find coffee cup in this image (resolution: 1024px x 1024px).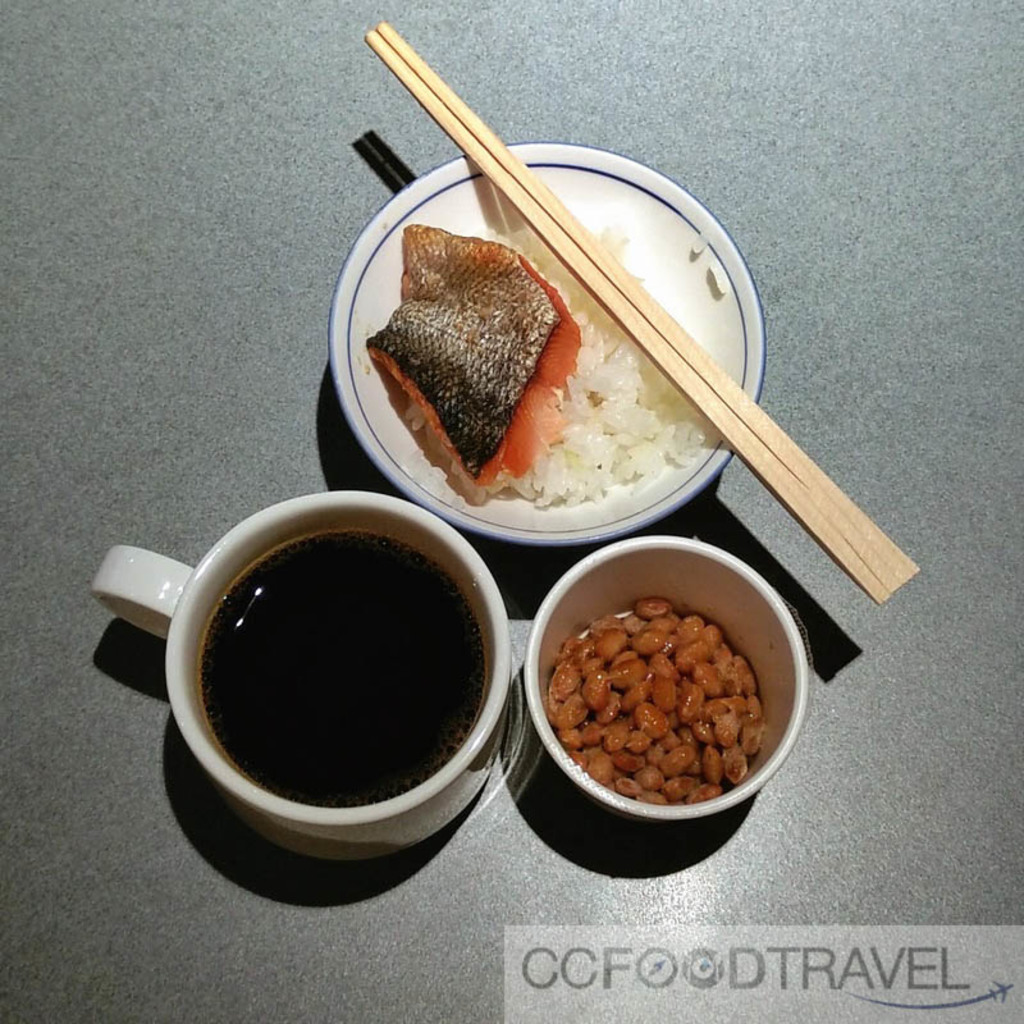
88, 486, 515, 863.
